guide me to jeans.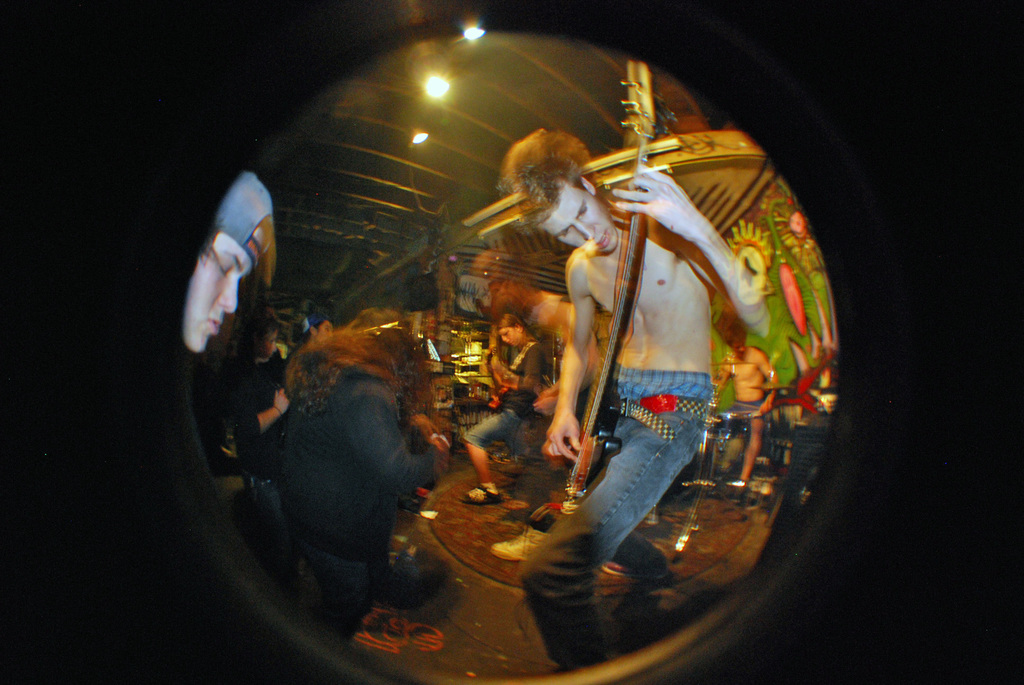
Guidance: Rect(479, 393, 531, 450).
